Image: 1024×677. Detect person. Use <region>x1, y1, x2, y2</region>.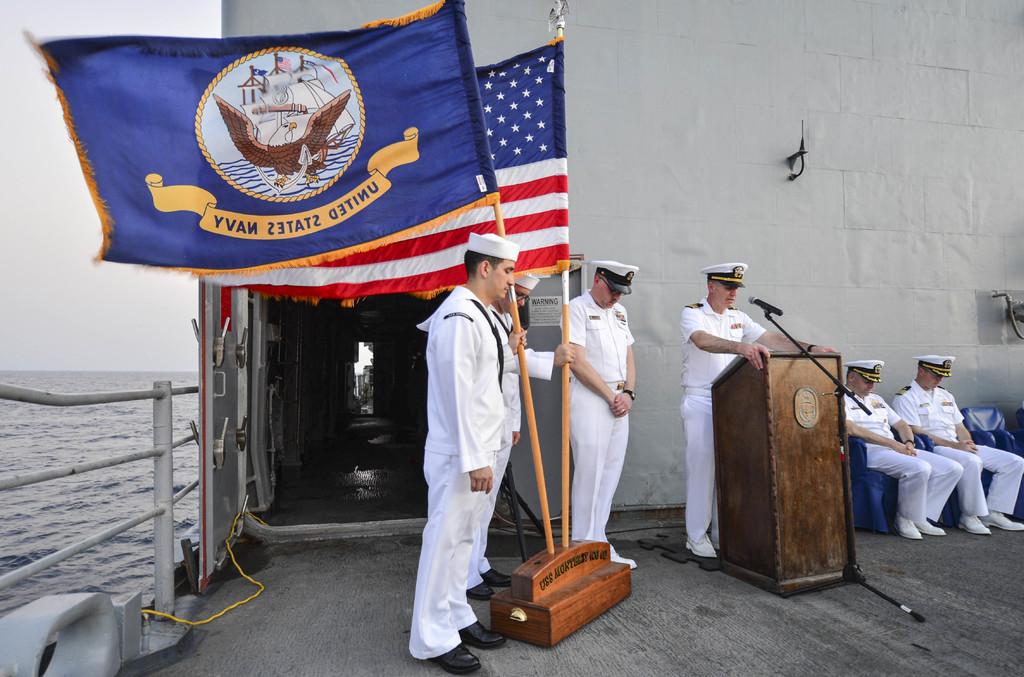
<region>830, 356, 960, 543</region>.
